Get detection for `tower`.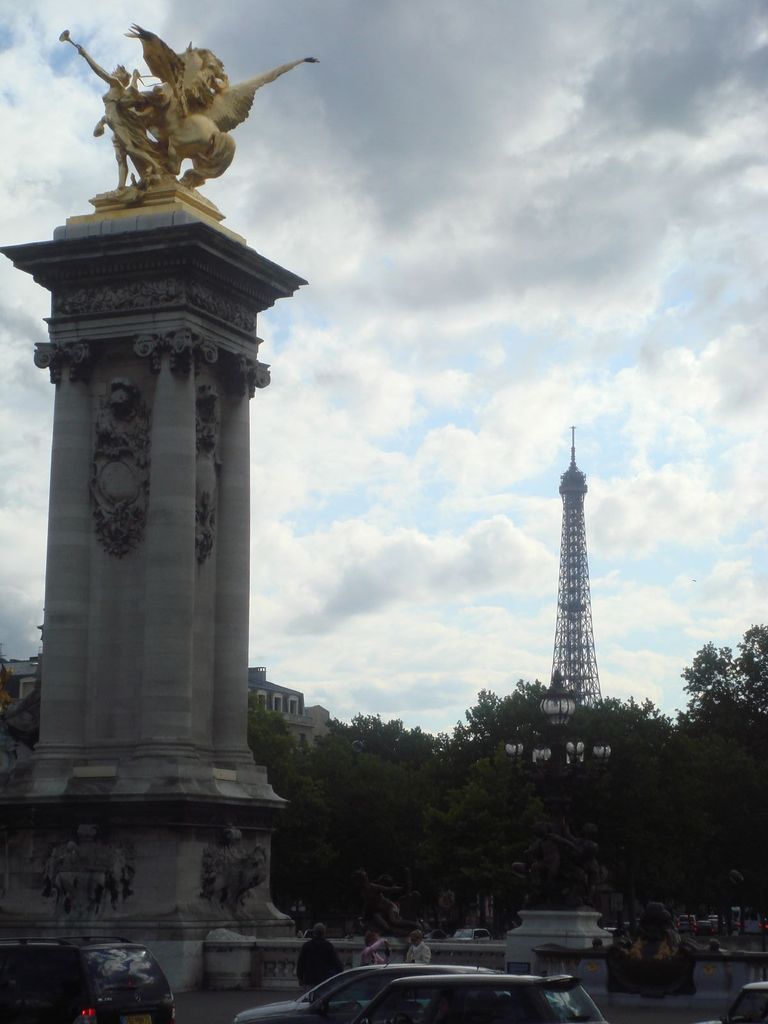
Detection: (517,422,645,738).
